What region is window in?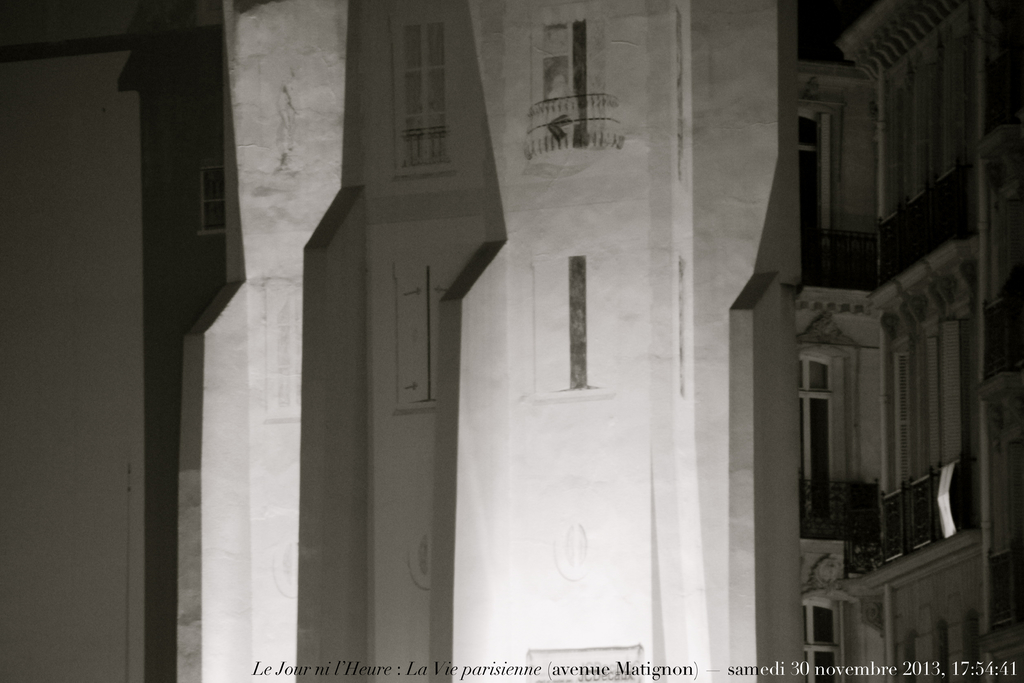
200,163,226,235.
